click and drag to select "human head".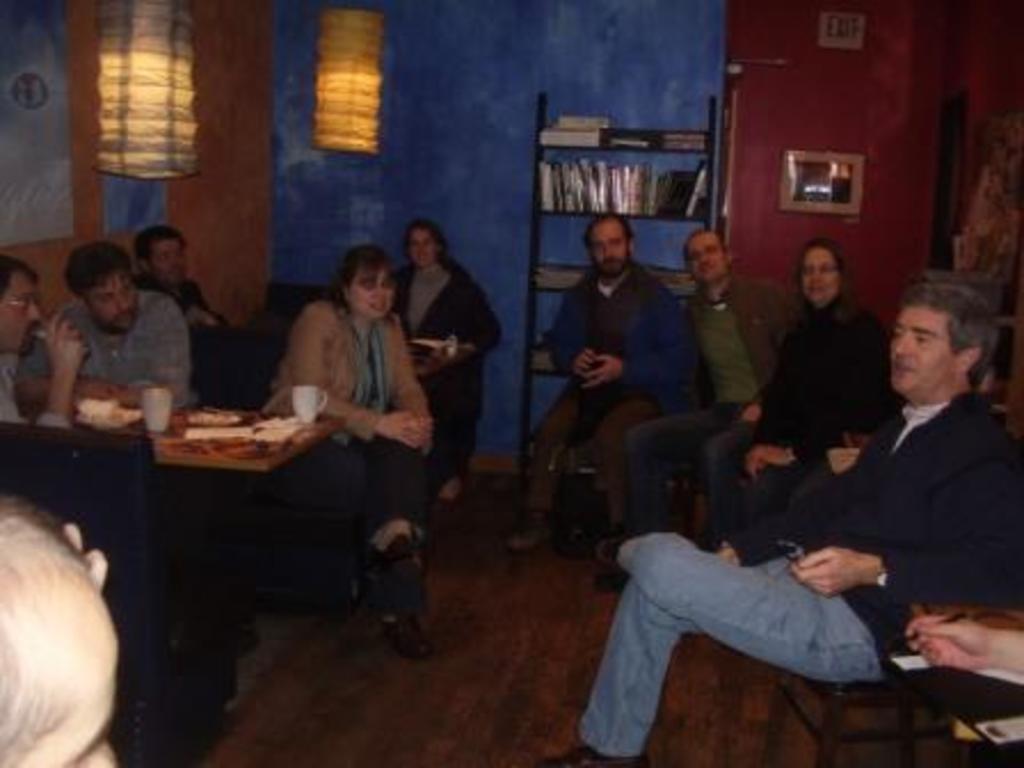
Selection: pyautogui.locateOnScreen(0, 249, 46, 366).
